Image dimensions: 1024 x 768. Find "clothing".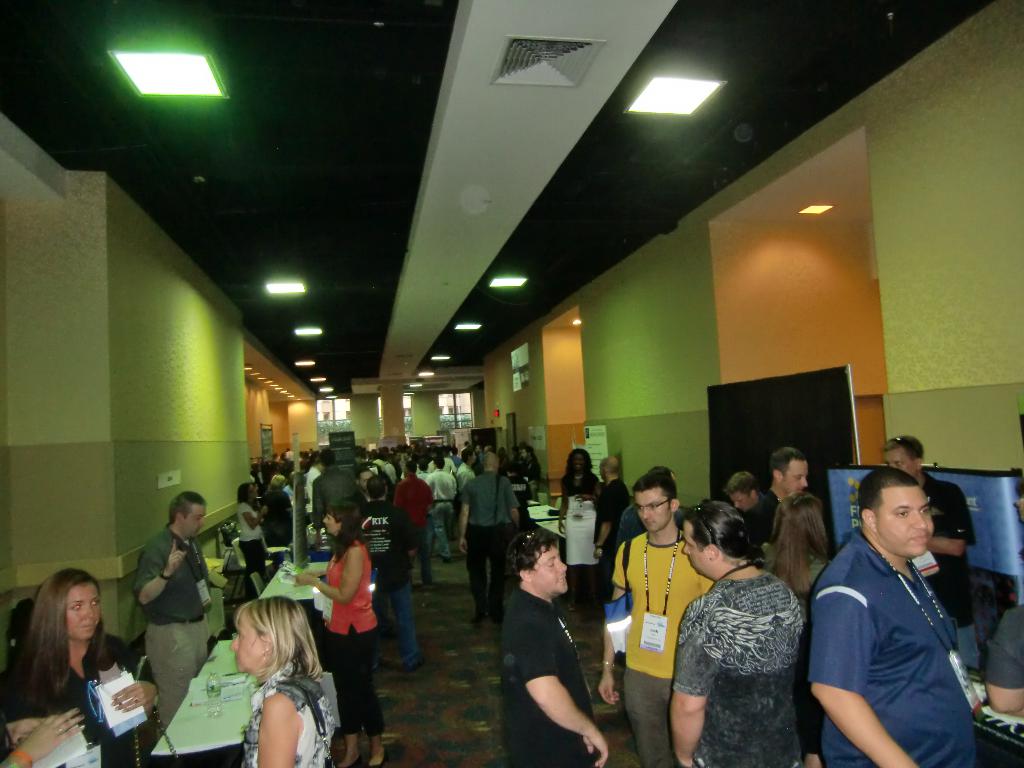
box(980, 598, 1023, 682).
